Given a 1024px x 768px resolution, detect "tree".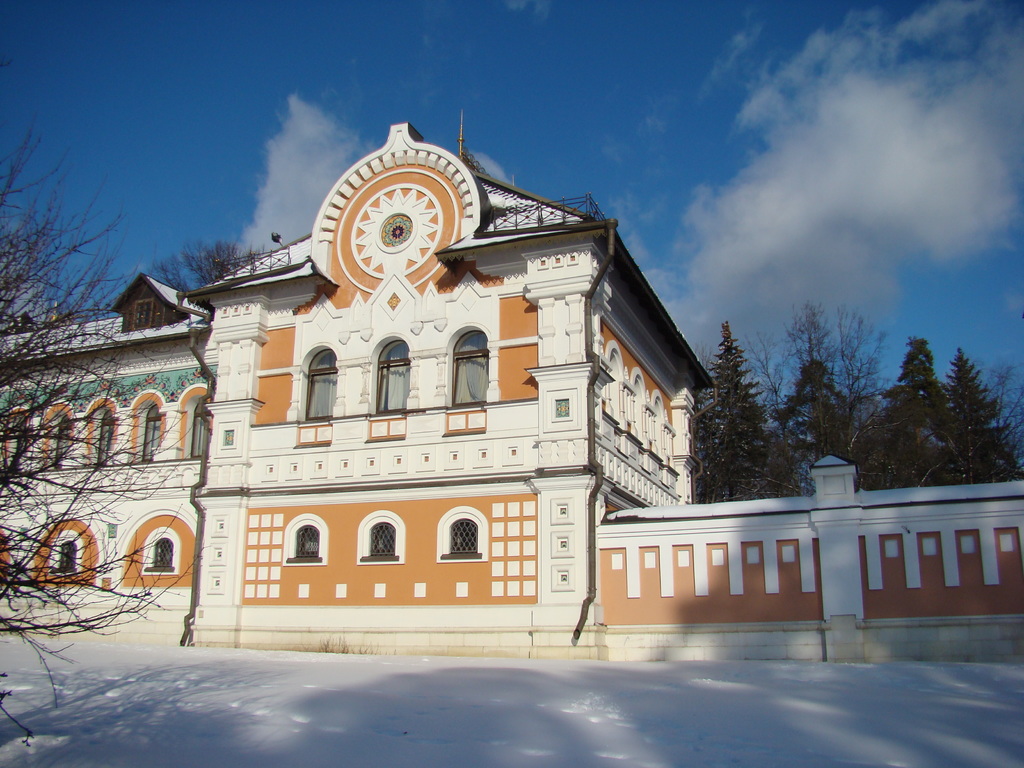
left=0, top=54, right=202, bottom=759.
